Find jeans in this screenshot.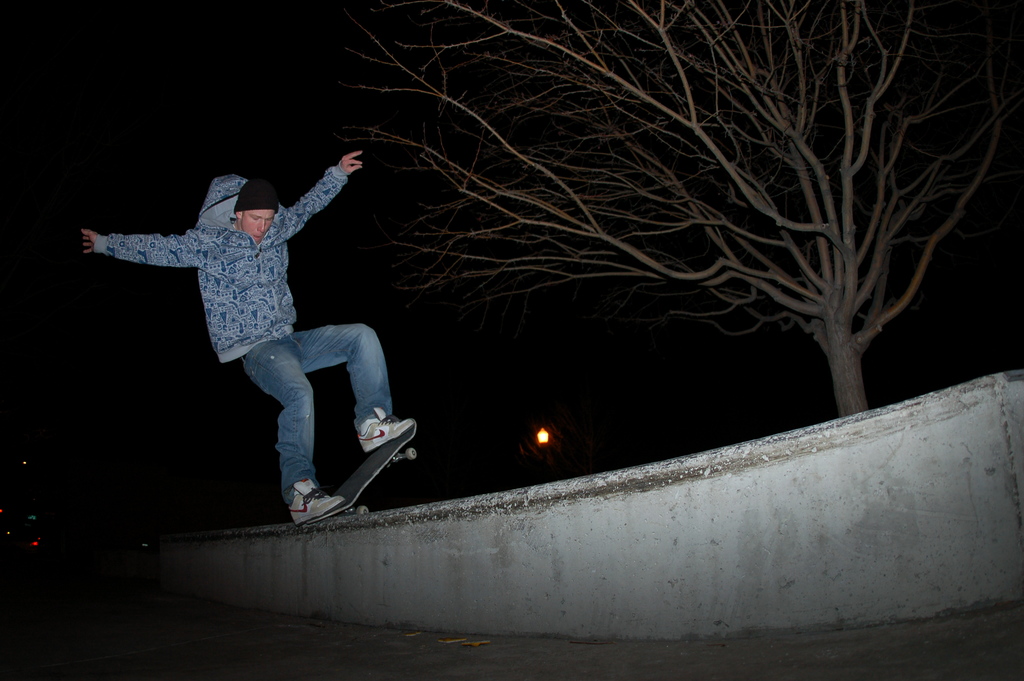
The bounding box for jeans is locate(204, 311, 401, 511).
